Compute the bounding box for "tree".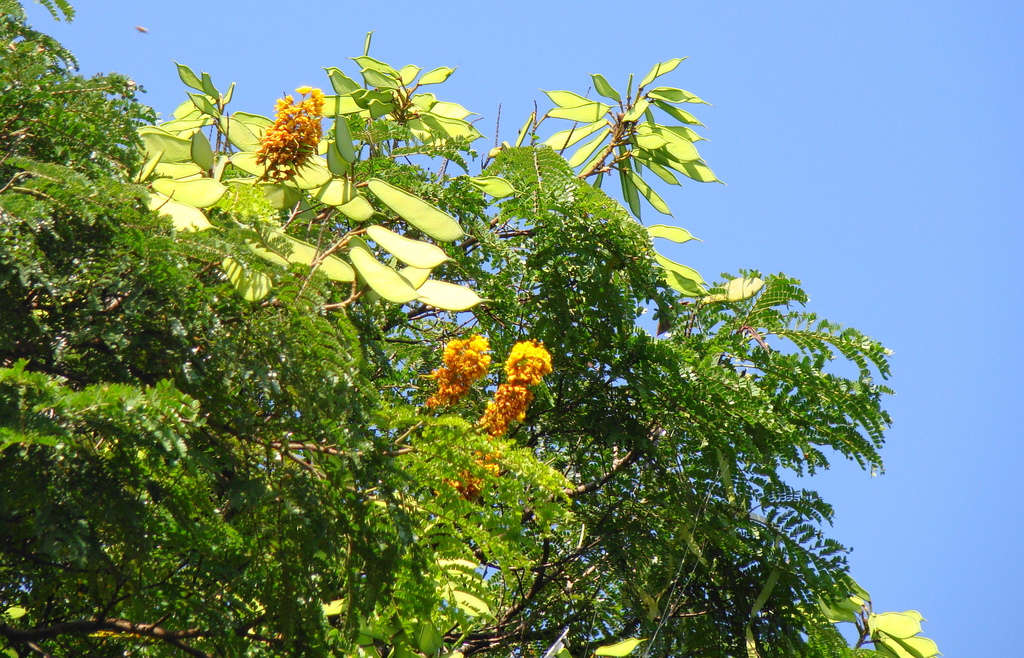
0 0 942 655.
